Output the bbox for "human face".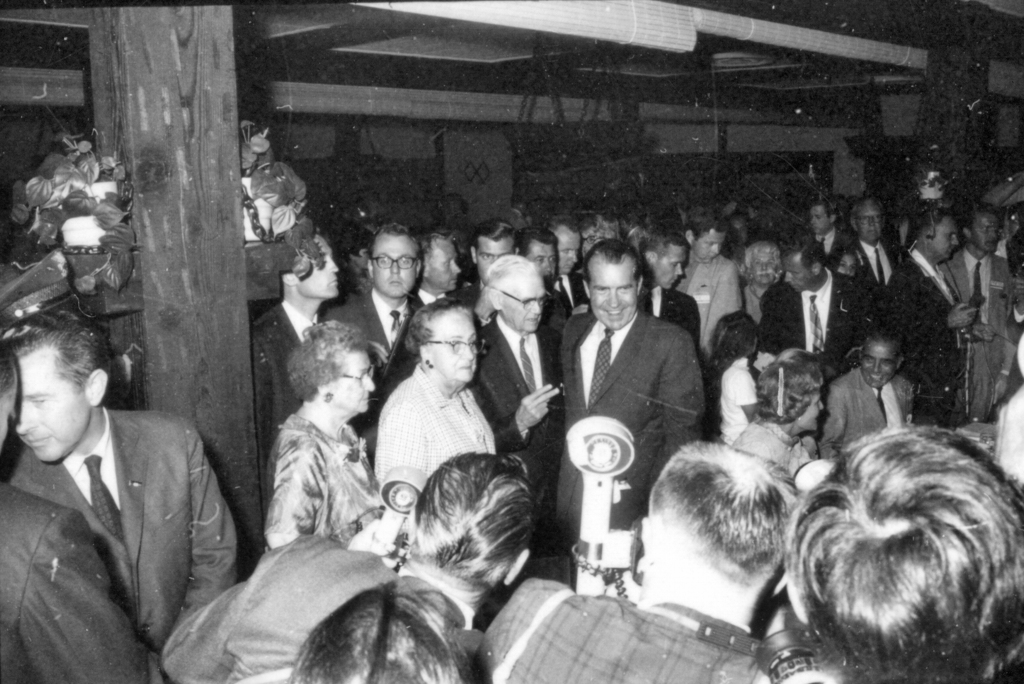
[left=783, top=252, right=812, bottom=293].
